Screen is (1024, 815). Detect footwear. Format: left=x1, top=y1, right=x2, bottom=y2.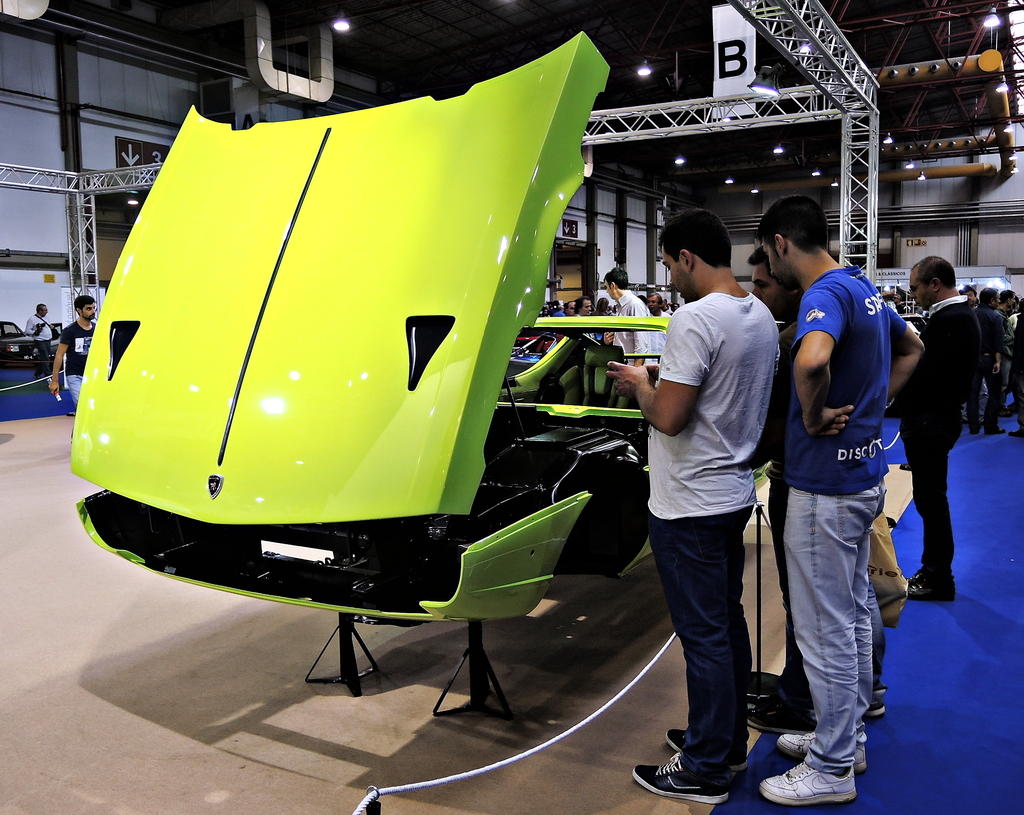
left=1008, top=425, right=1023, bottom=438.
